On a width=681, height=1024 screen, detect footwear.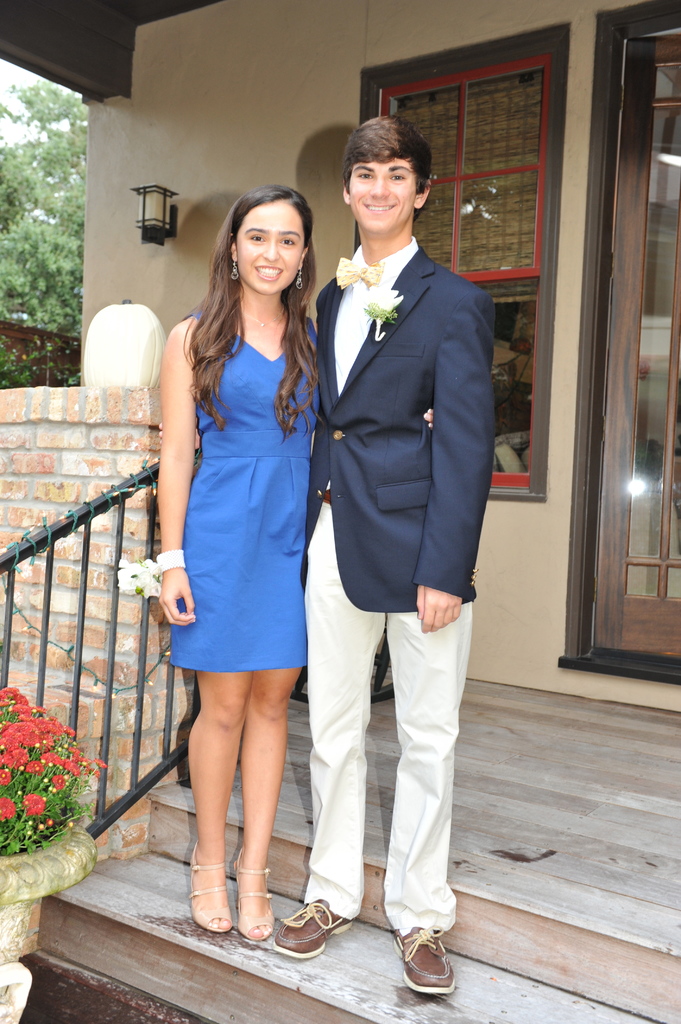
<bbox>393, 935, 461, 1005</bbox>.
